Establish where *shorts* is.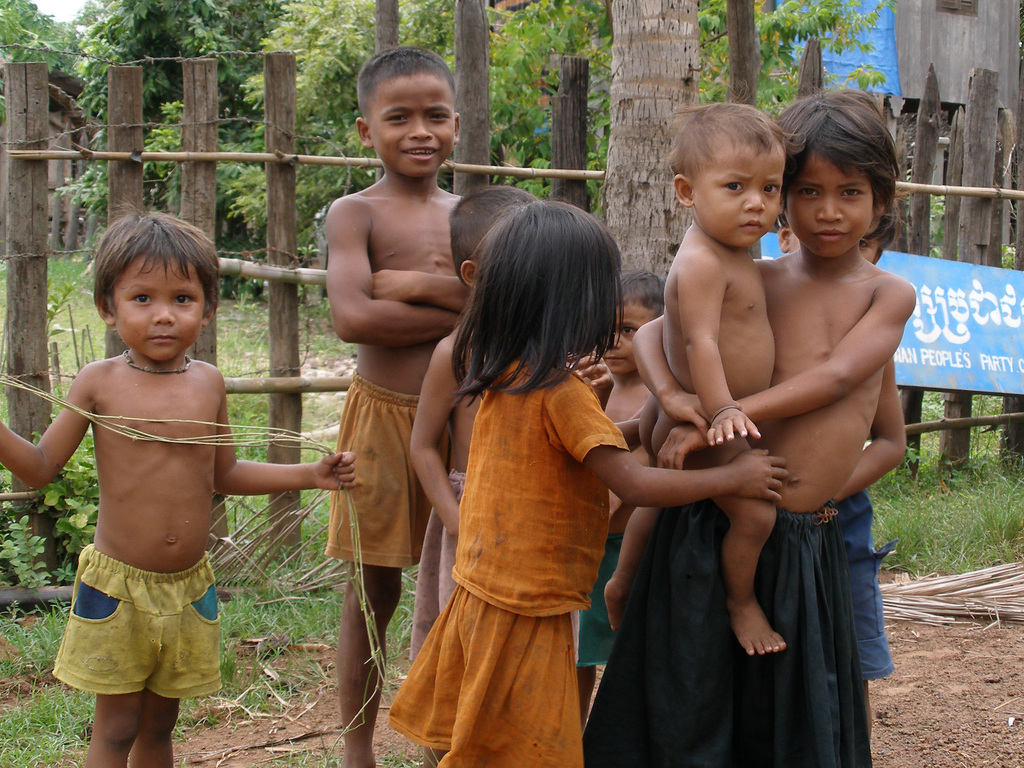
Established at l=838, t=493, r=897, b=676.
